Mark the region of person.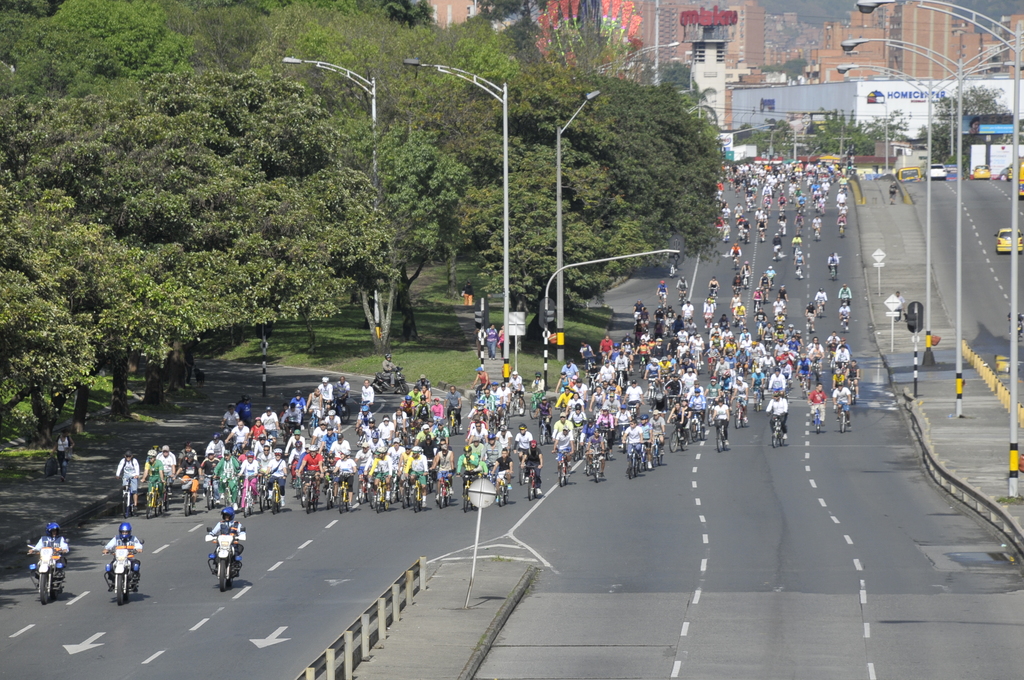
Region: rect(836, 299, 850, 330).
